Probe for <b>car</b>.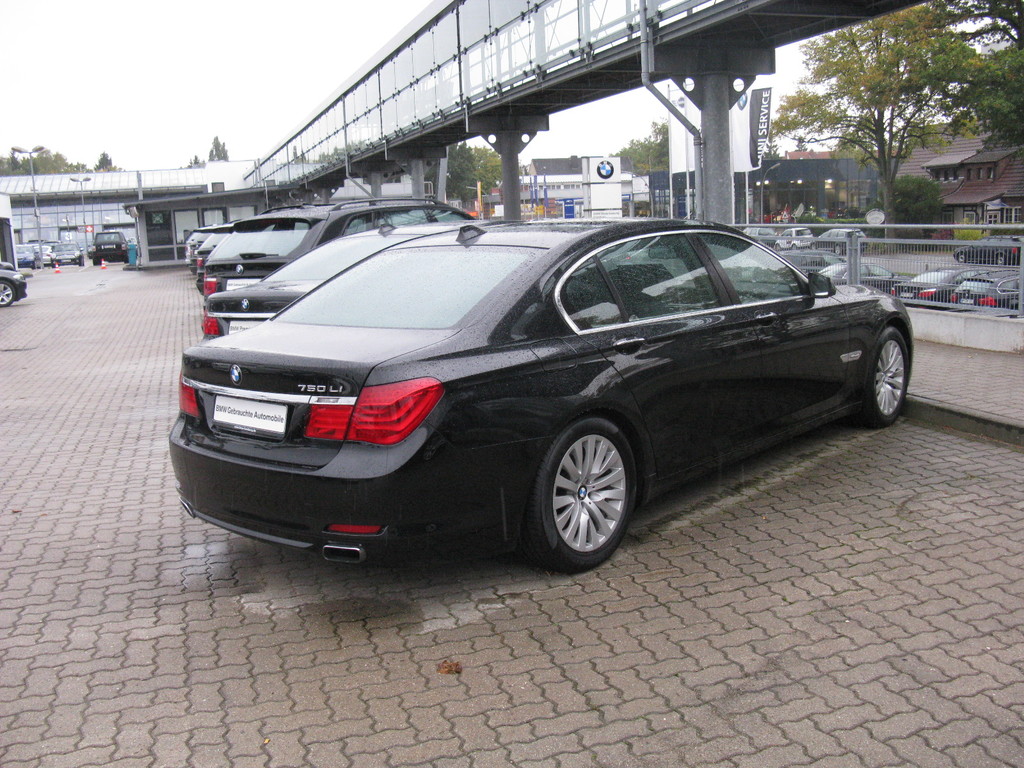
Probe result: 202:199:473:303.
